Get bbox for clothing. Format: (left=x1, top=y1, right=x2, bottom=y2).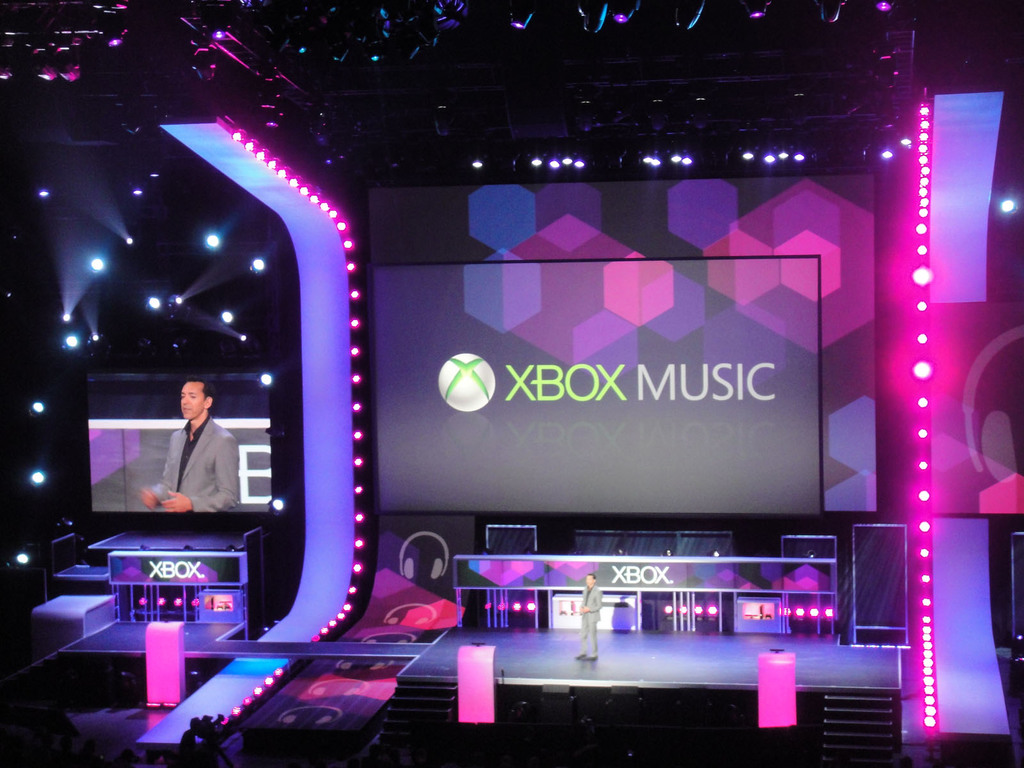
(left=573, top=573, right=602, bottom=664).
